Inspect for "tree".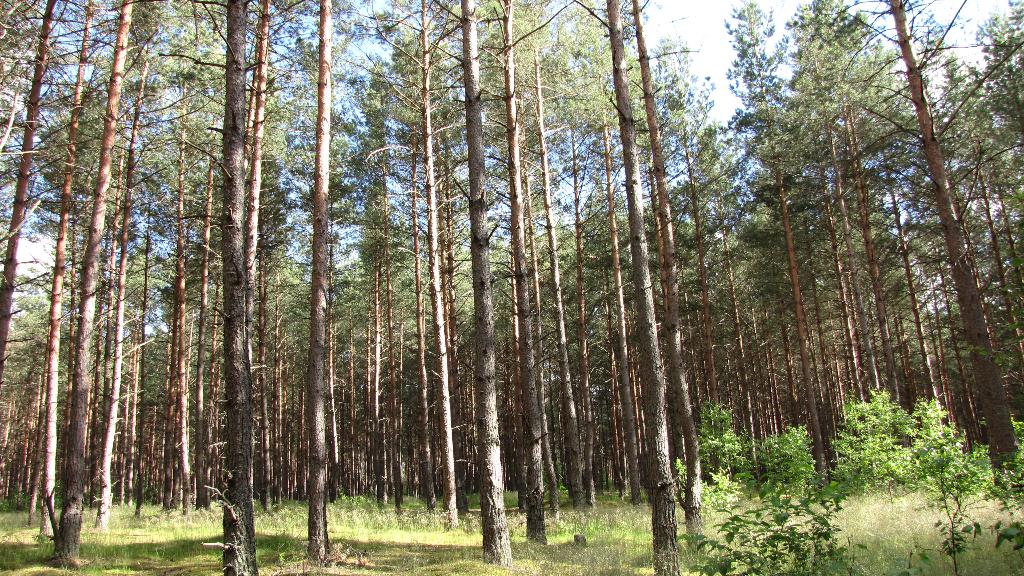
Inspection: Rect(921, 51, 1023, 402).
